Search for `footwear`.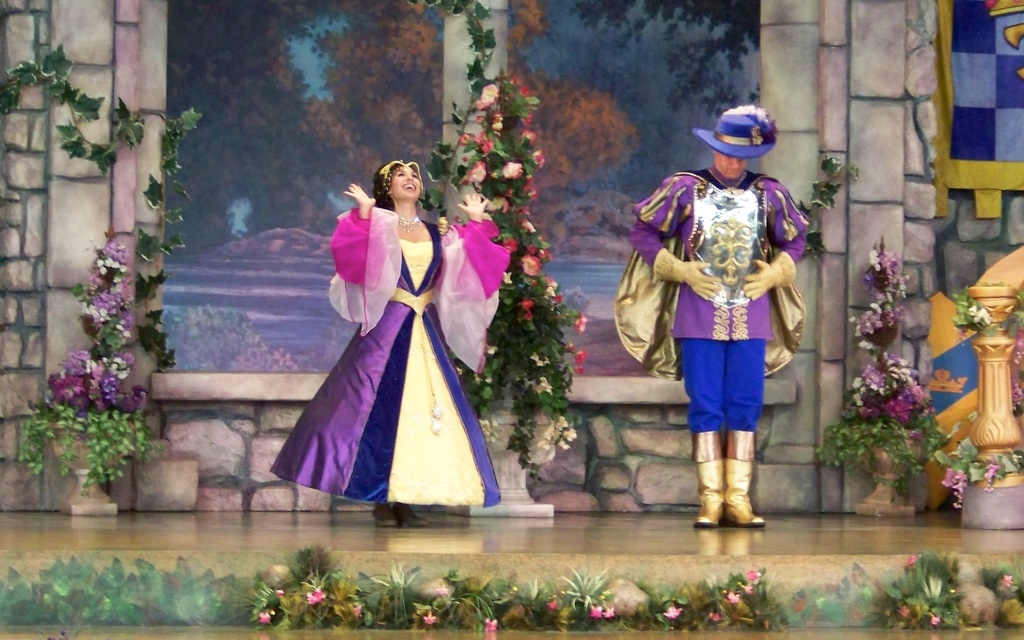
Found at crop(373, 503, 398, 525).
